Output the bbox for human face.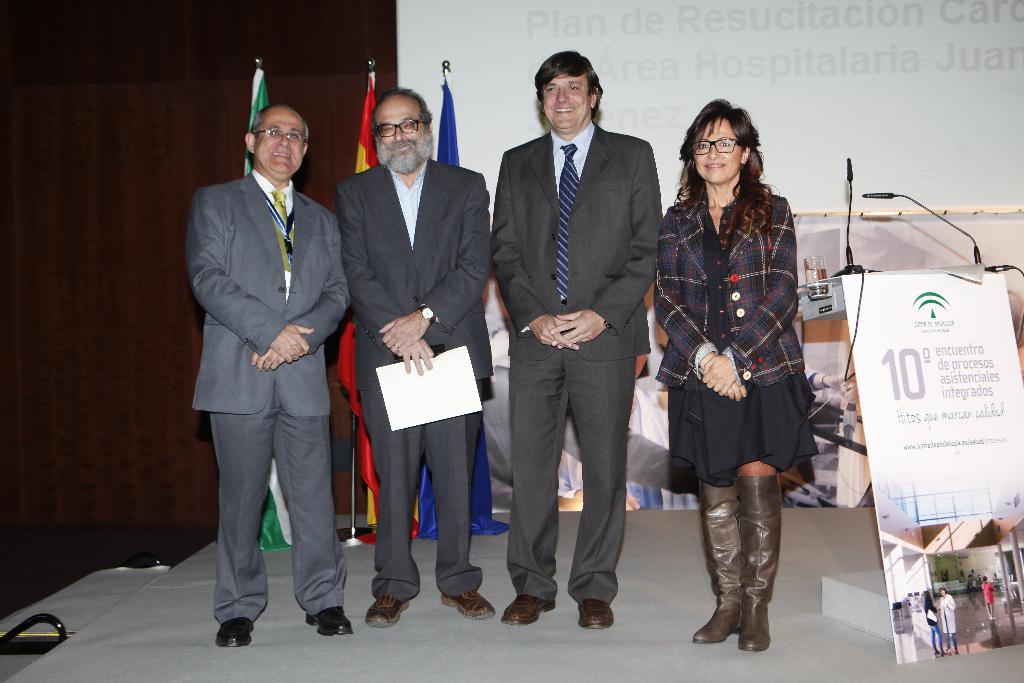
694,120,741,182.
